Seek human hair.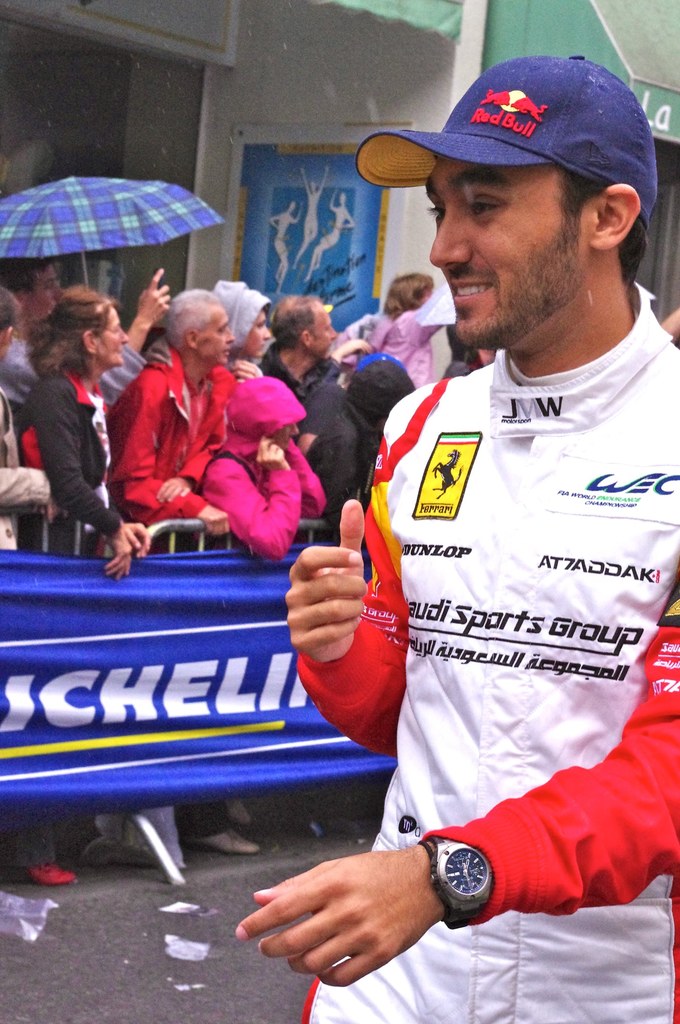
Rect(163, 285, 217, 344).
